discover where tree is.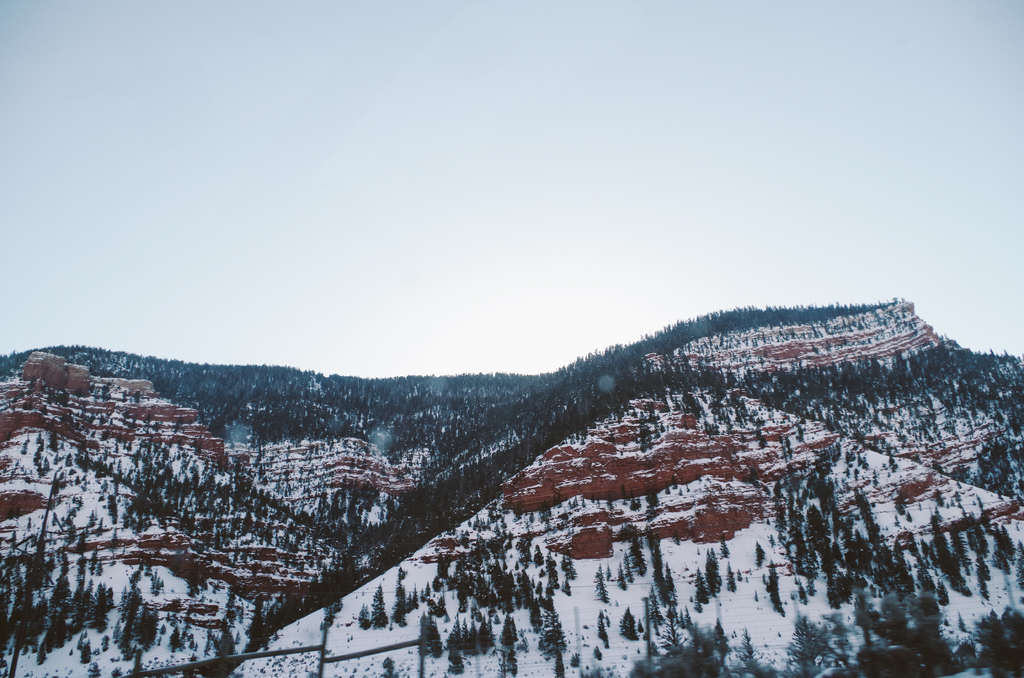
Discovered at 380,658,392,677.
